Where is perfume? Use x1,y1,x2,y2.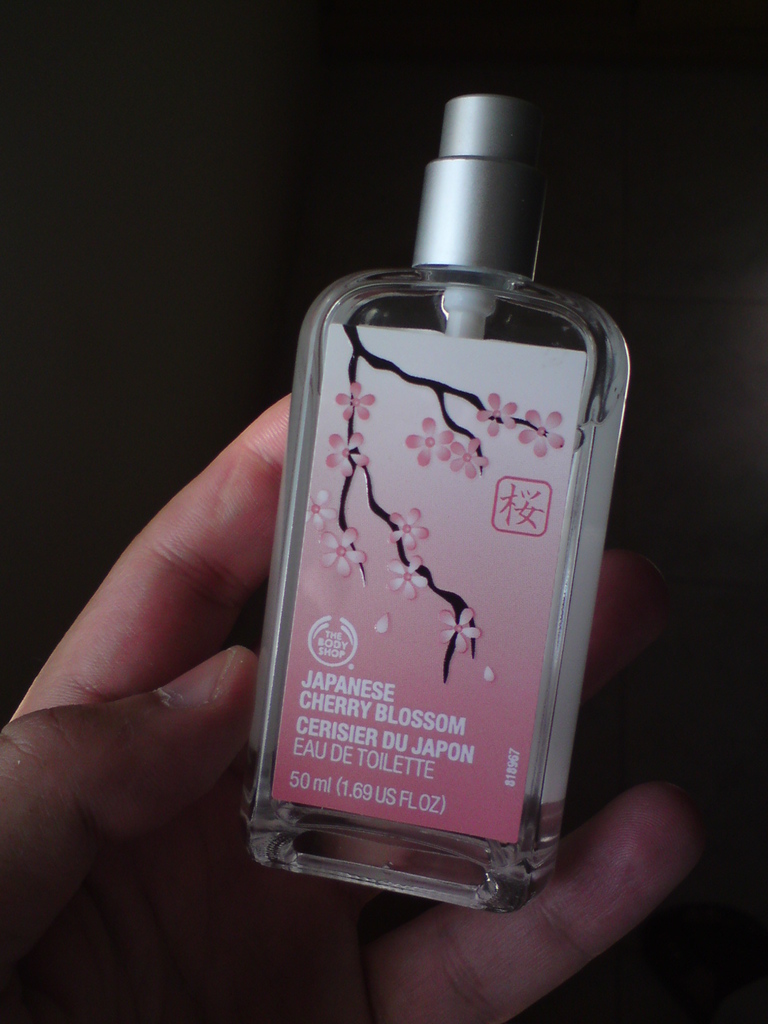
243,91,636,931.
